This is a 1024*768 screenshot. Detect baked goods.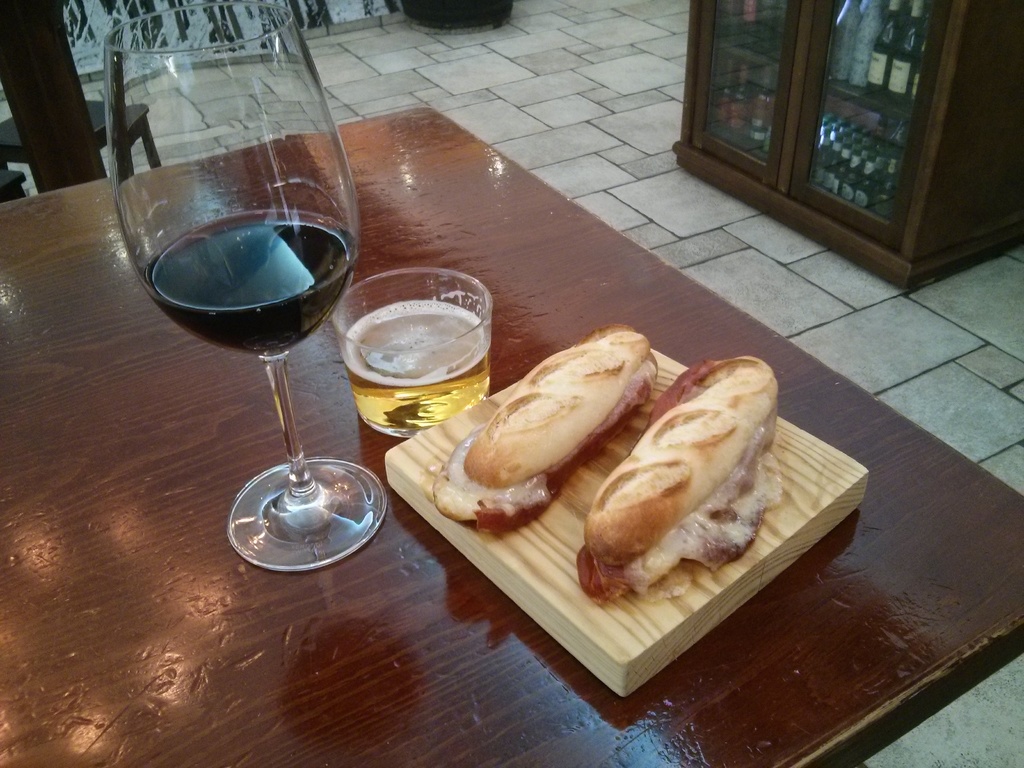
(left=428, top=321, right=662, bottom=539).
